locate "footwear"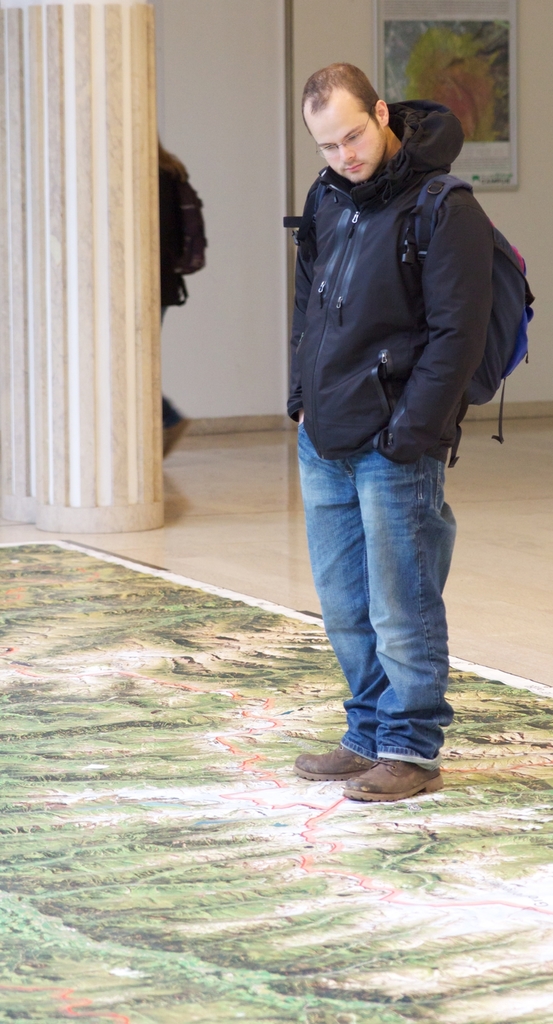
select_region(343, 756, 446, 799)
